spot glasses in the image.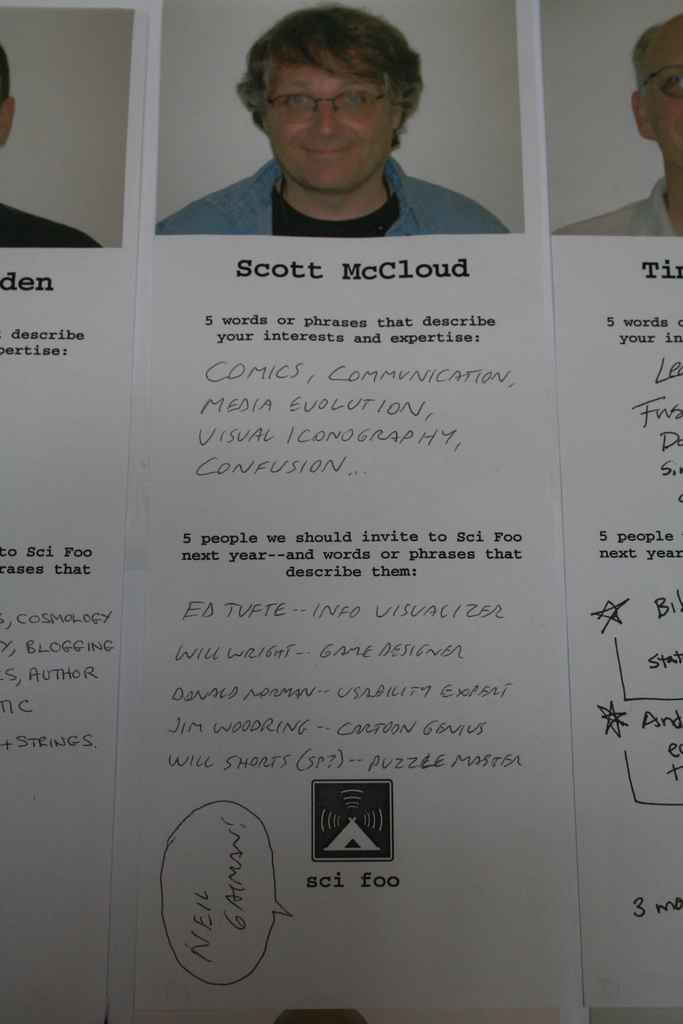
glasses found at BBox(268, 71, 420, 116).
